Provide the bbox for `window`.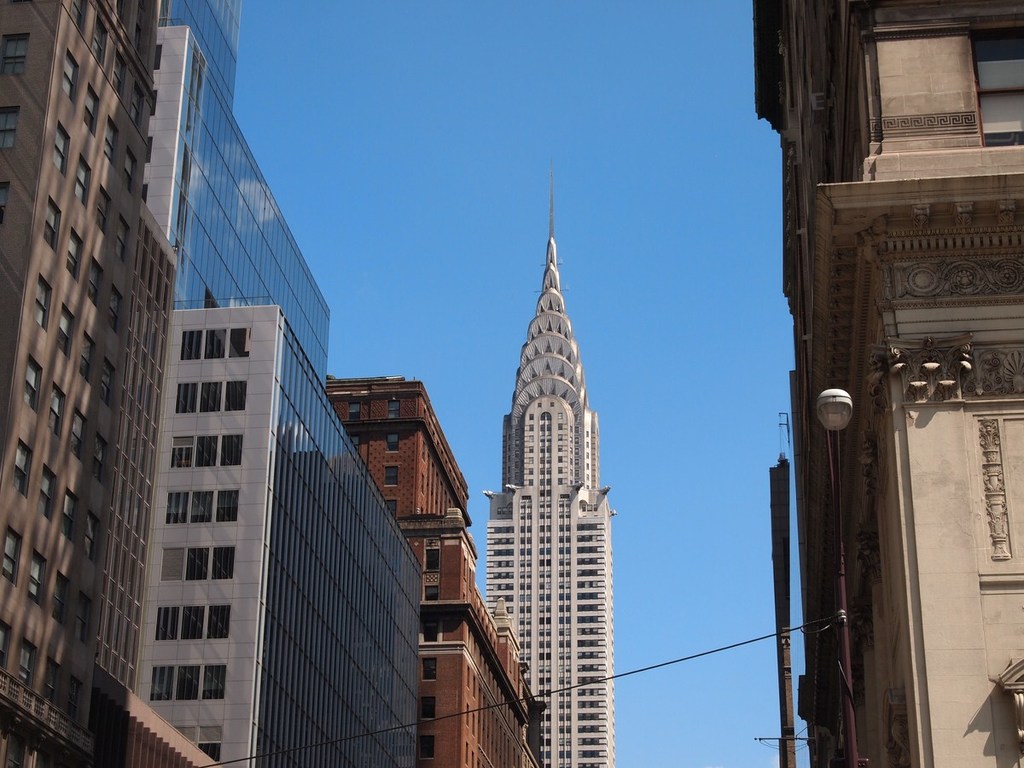
x1=419 y1=722 x2=439 y2=759.
